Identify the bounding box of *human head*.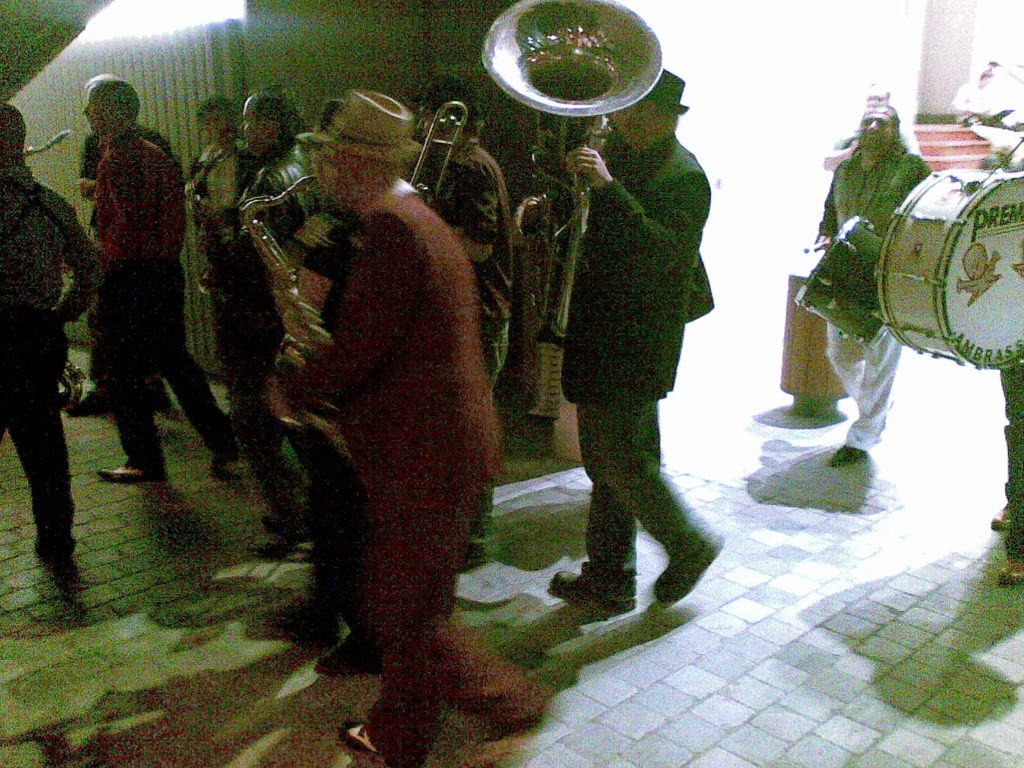
{"x1": 856, "y1": 99, "x2": 897, "y2": 155}.
